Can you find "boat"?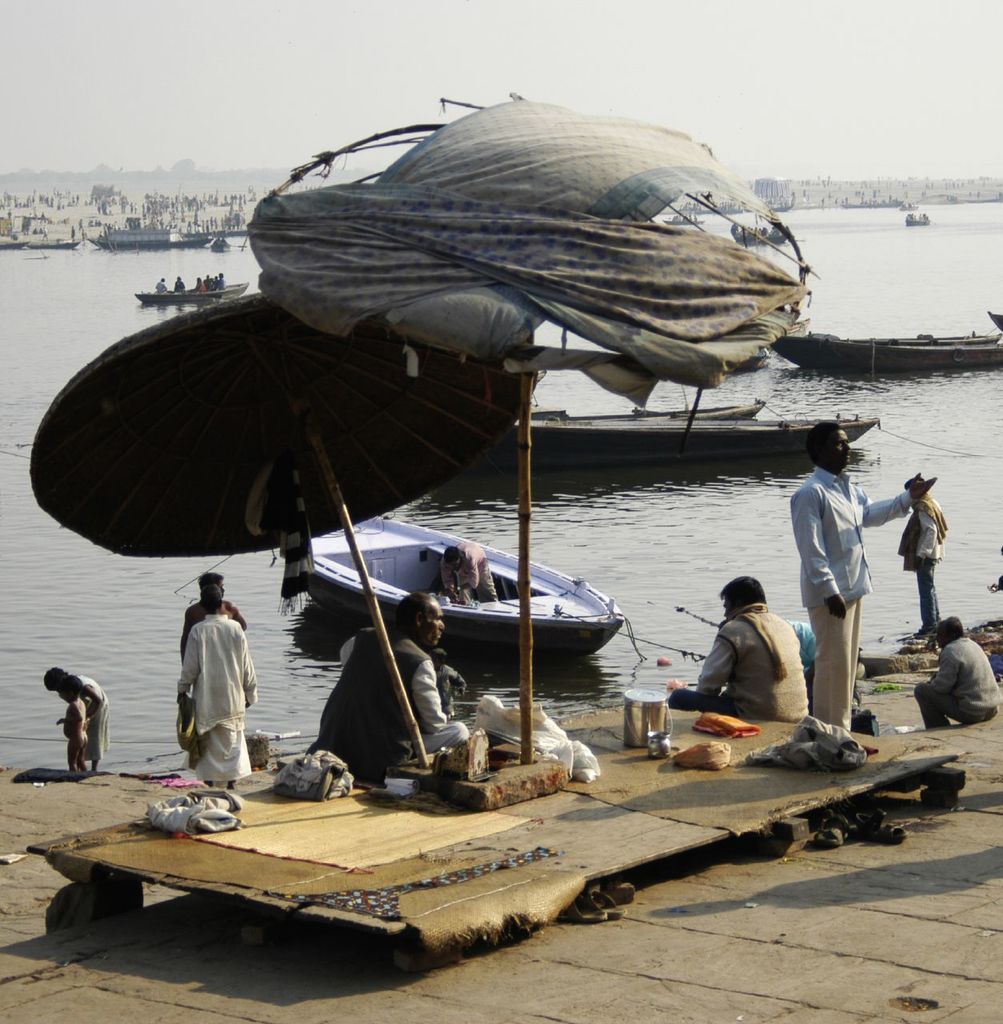
Yes, bounding box: 725, 348, 771, 374.
